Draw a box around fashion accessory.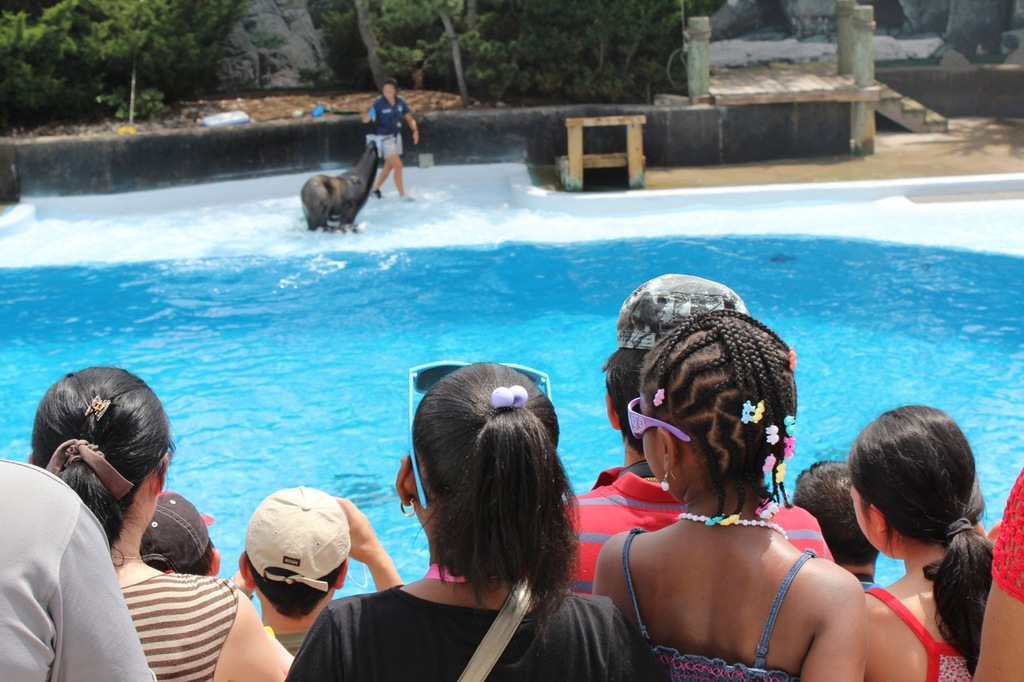
x1=624, y1=391, x2=693, y2=445.
